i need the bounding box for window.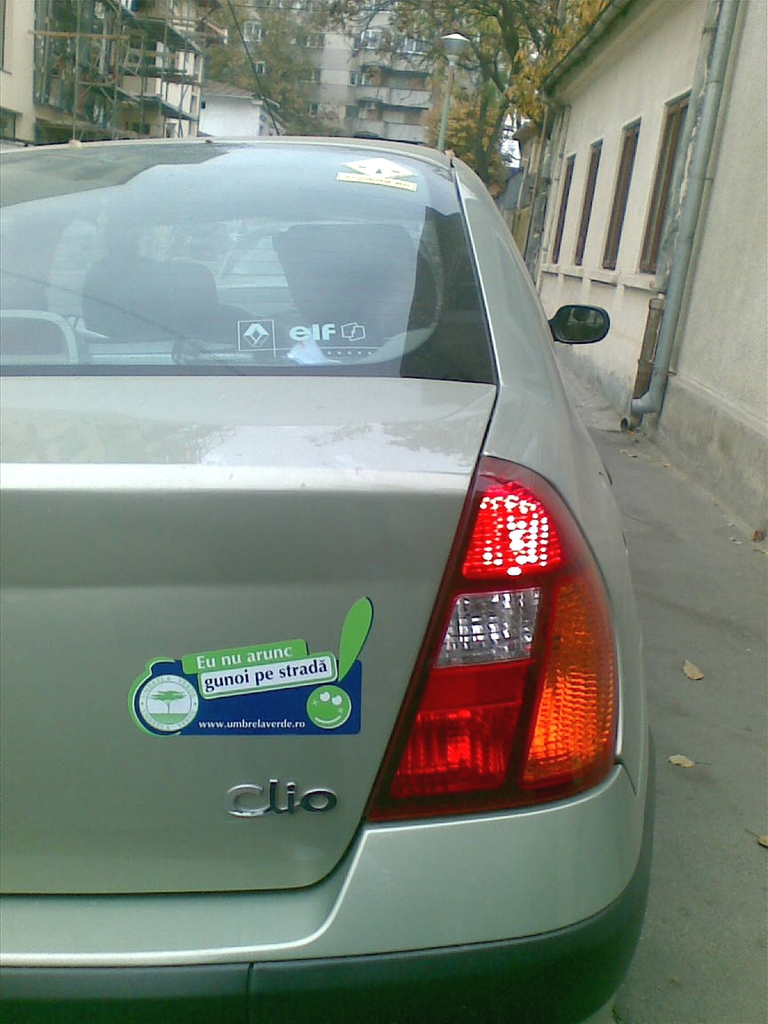
Here it is: x1=353, y1=92, x2=457, y2=128.
